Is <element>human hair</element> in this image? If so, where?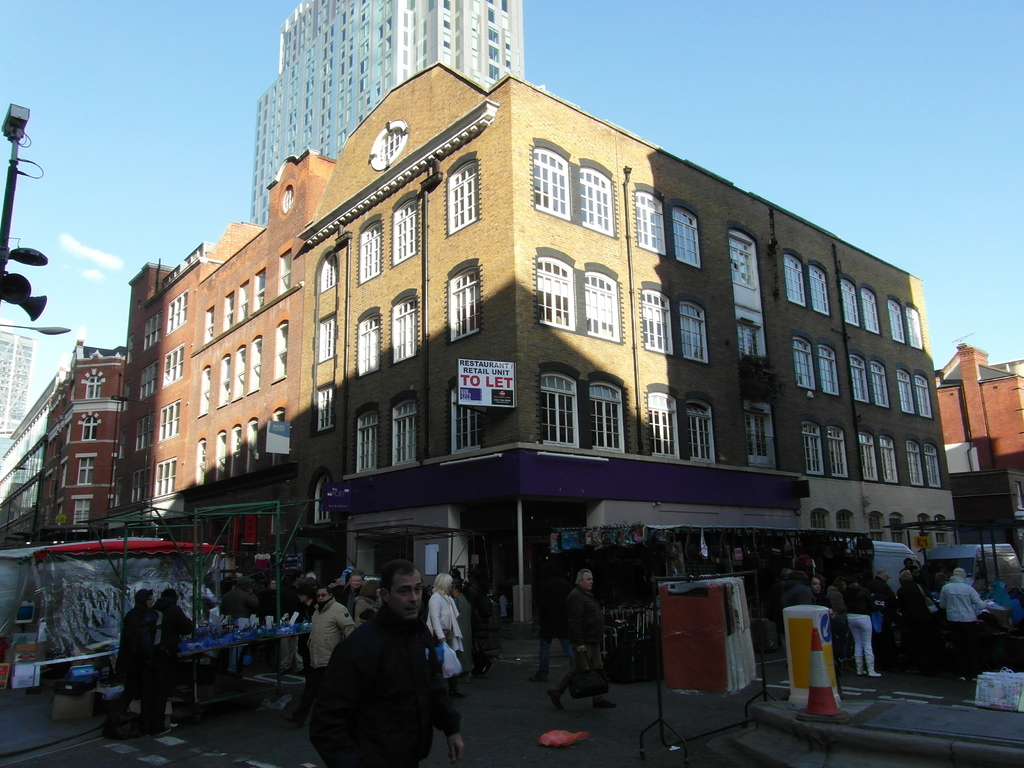
Yes, at 384, 559, 415, 588.
